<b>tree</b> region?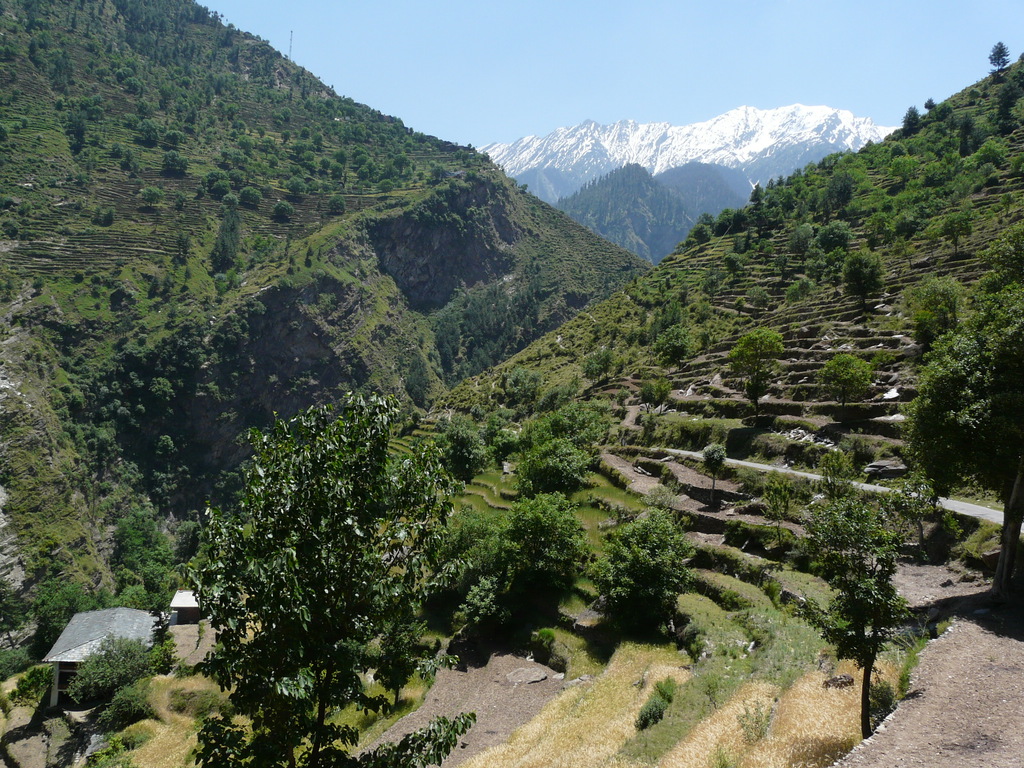
box=[1007, 95, 1023, 130]
